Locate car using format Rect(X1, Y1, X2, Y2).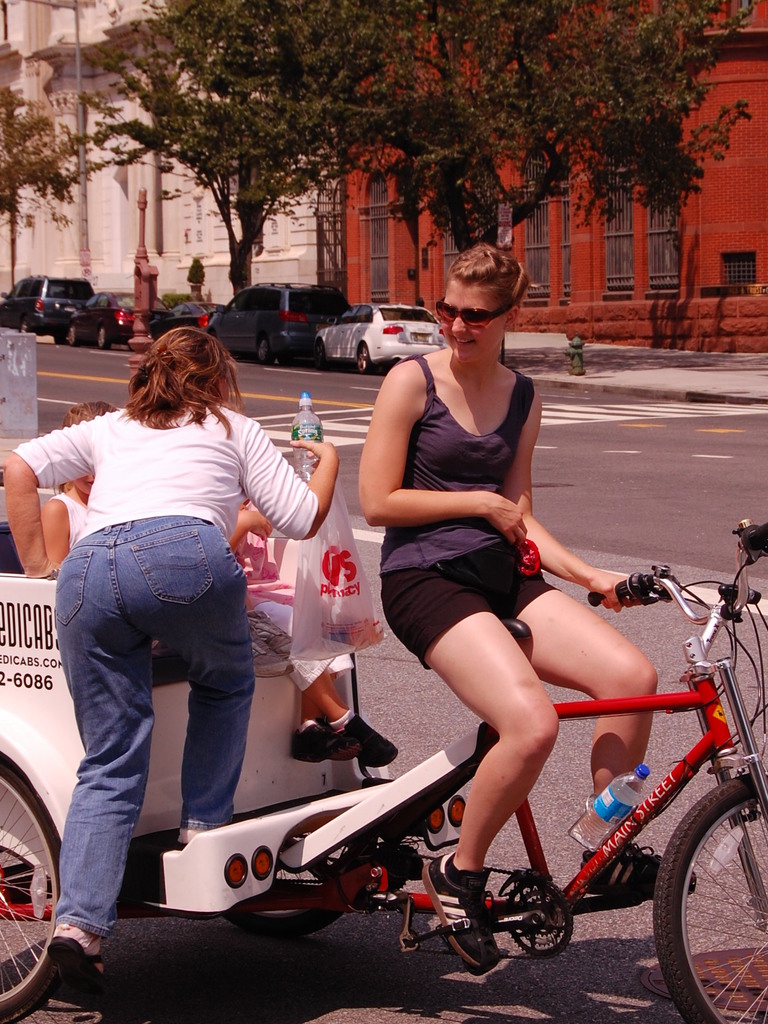
Rect(308, 300, 454, 372).
